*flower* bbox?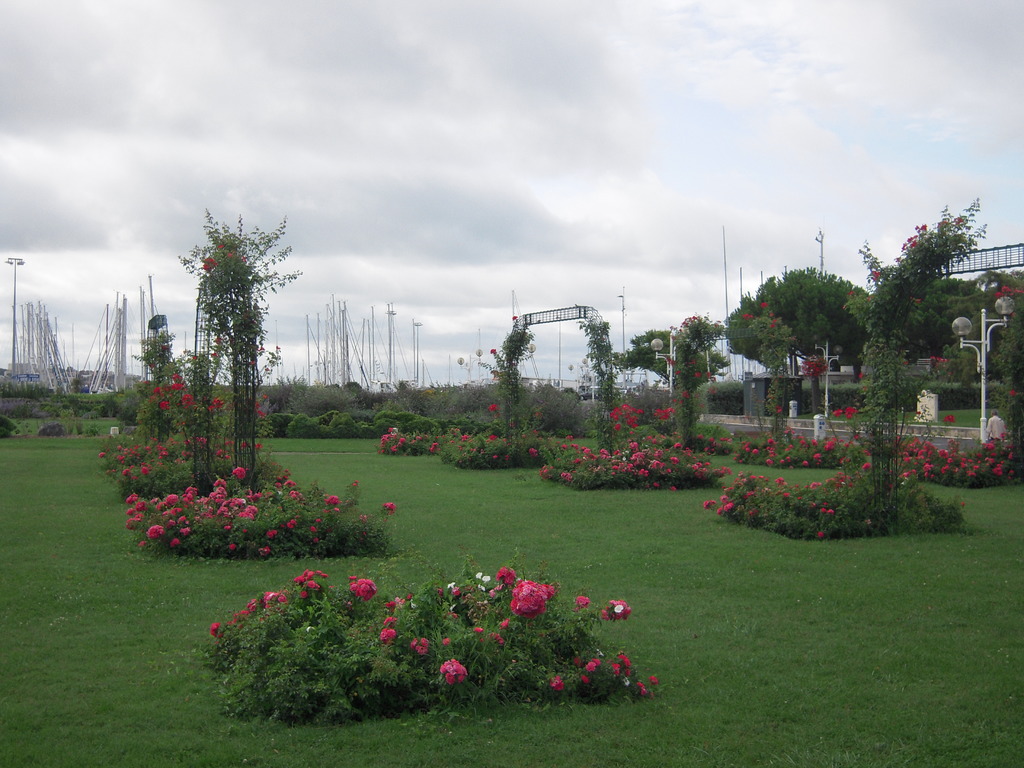
bbox(809, 479, 822, 488)
